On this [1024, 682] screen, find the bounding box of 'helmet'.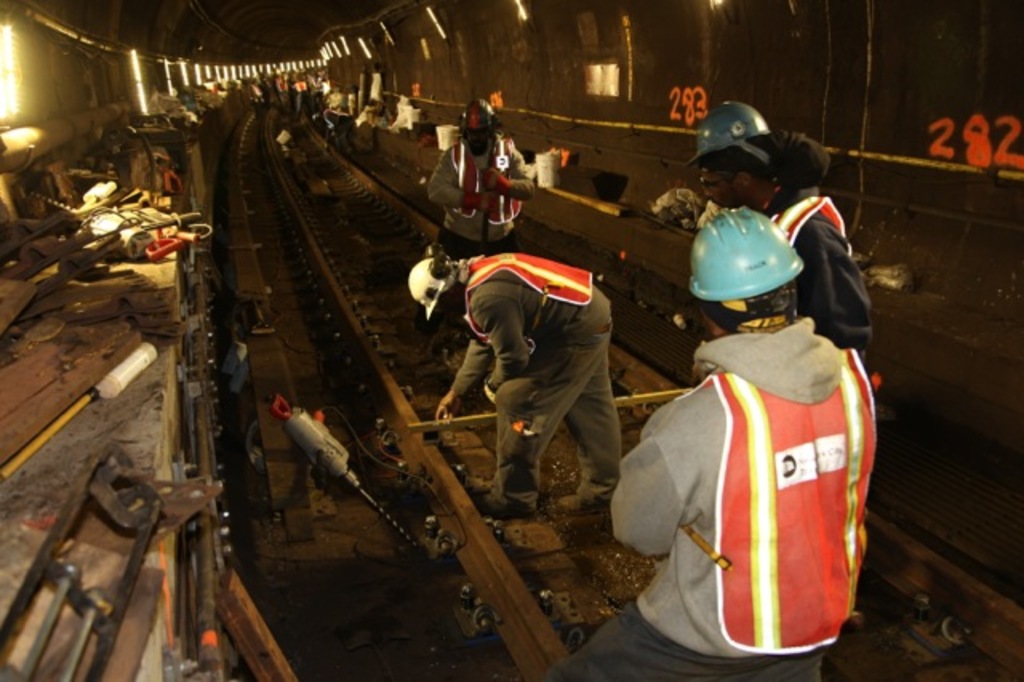
Bounding box: rect(682, 93, 781, 173).
